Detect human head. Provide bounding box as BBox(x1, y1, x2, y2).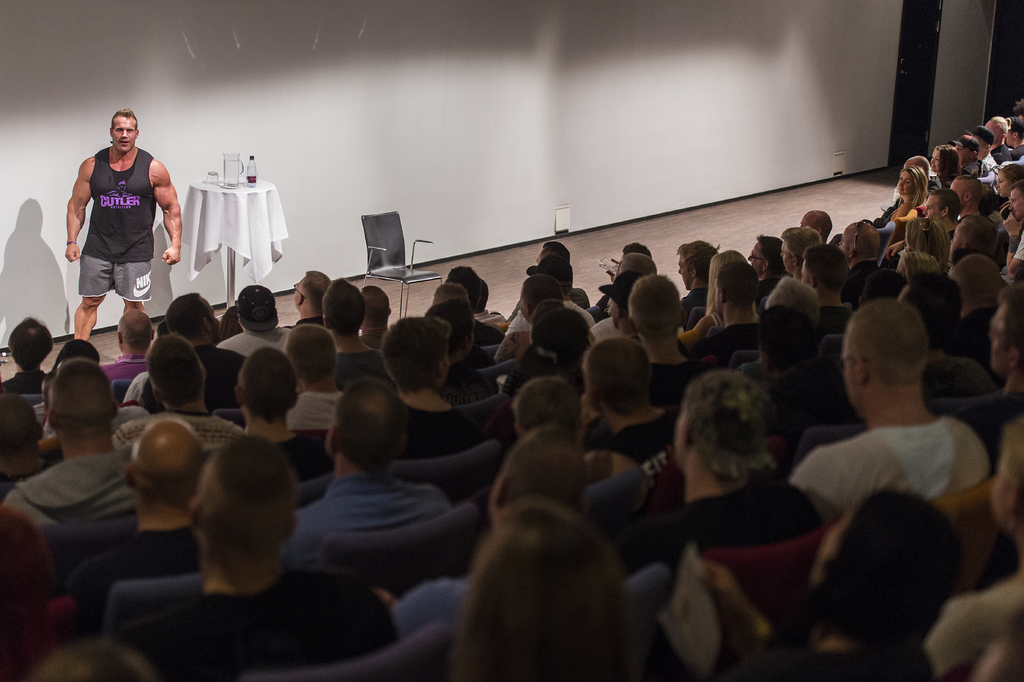
BBox(800, 208, 829, 239).
